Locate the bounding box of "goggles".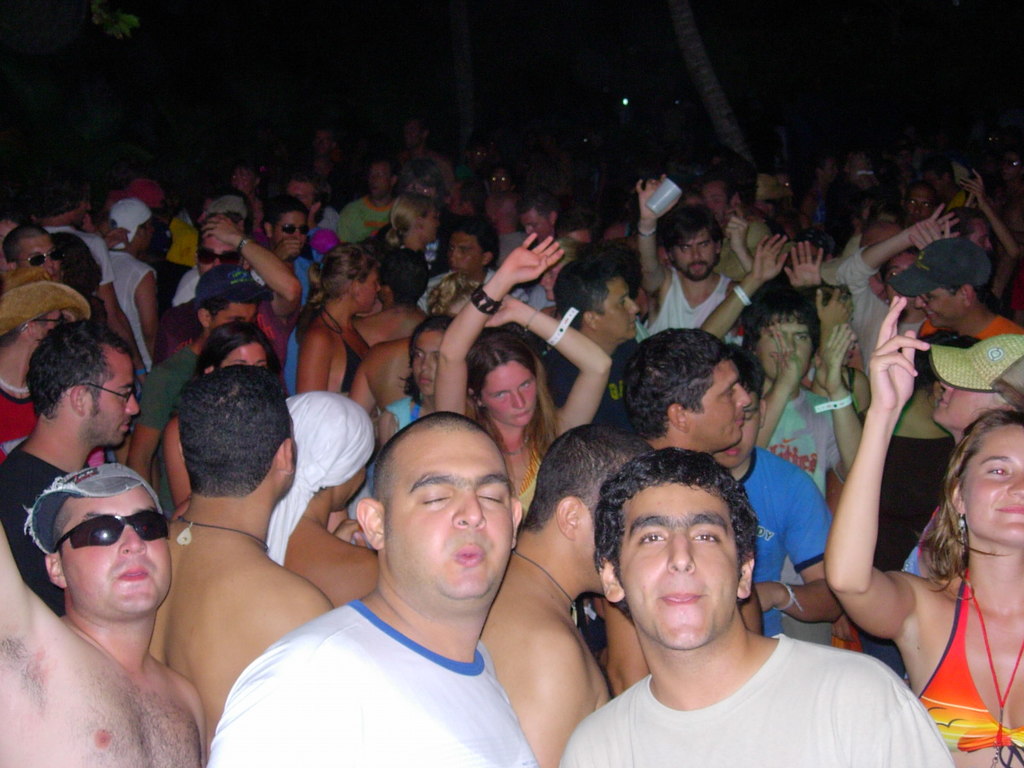
Bounding box: BBox(276, 223, 308, 237).
